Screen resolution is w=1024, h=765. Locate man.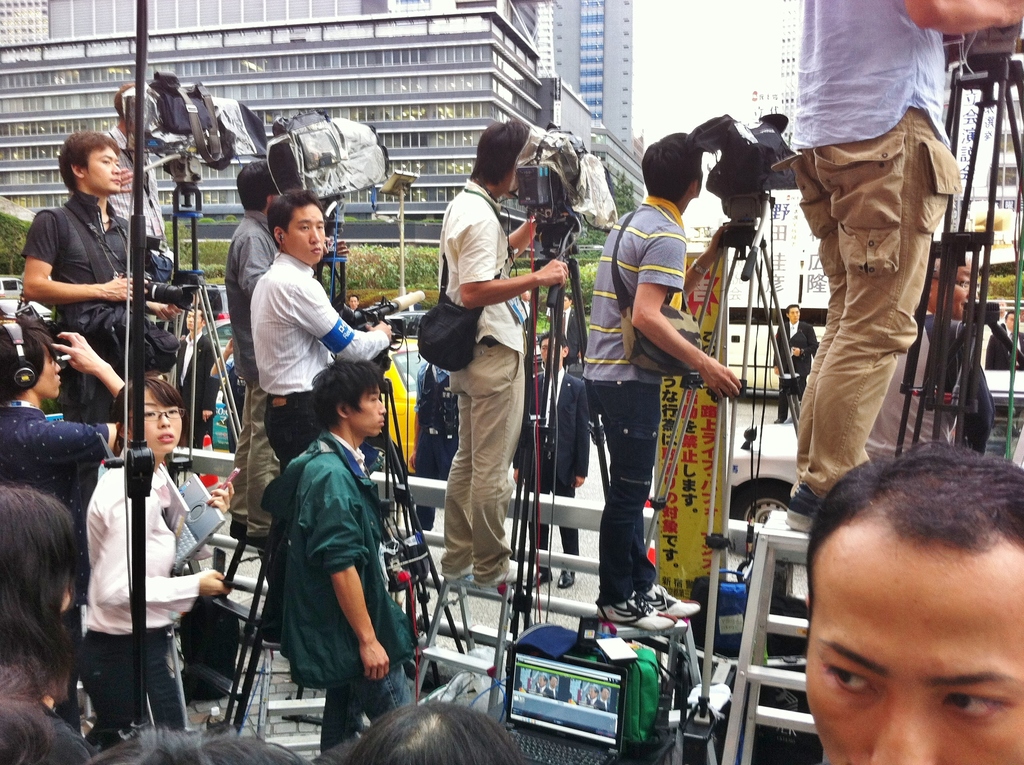
0, 314, 106, 738.
